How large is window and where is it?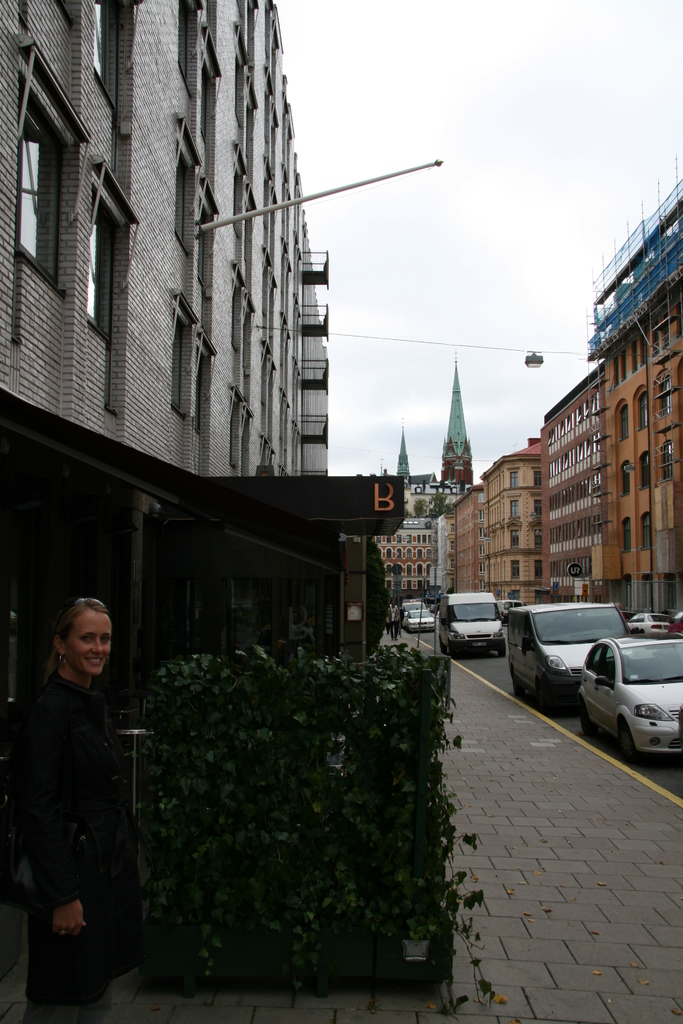
Bounding box: bbox=[94, 0, 127, 111].
